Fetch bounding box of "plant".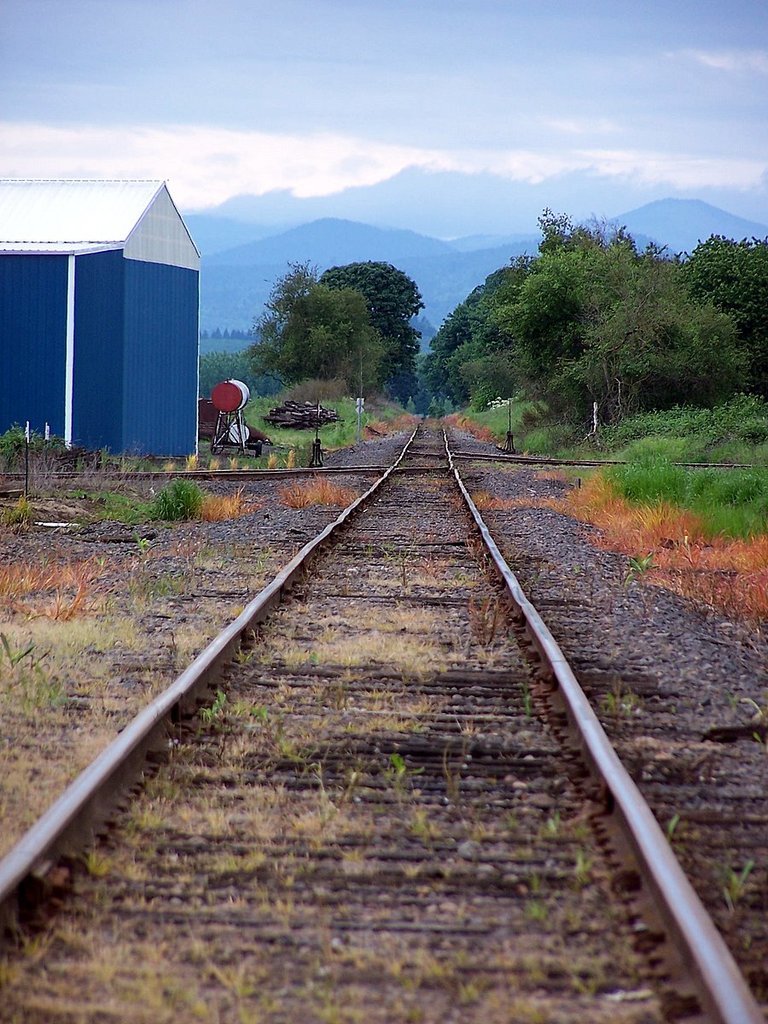
Bbox: (x1=0, y1=632, x2=42, y2=674).
